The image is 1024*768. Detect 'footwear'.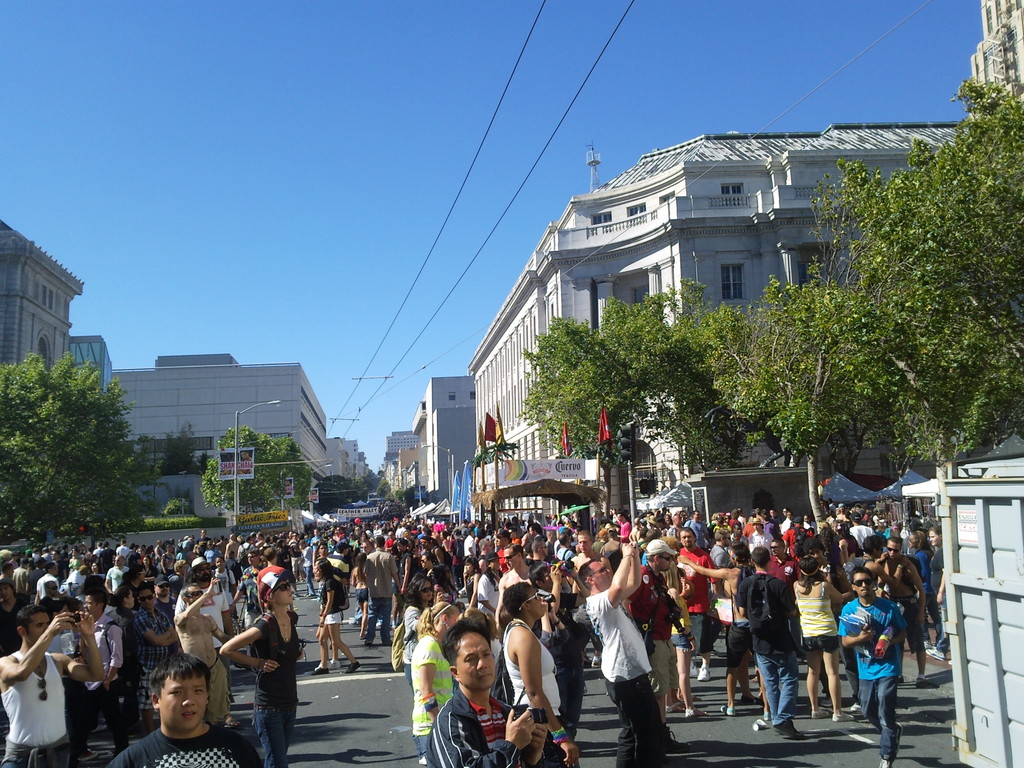
Detection: 324:657:340:668.
